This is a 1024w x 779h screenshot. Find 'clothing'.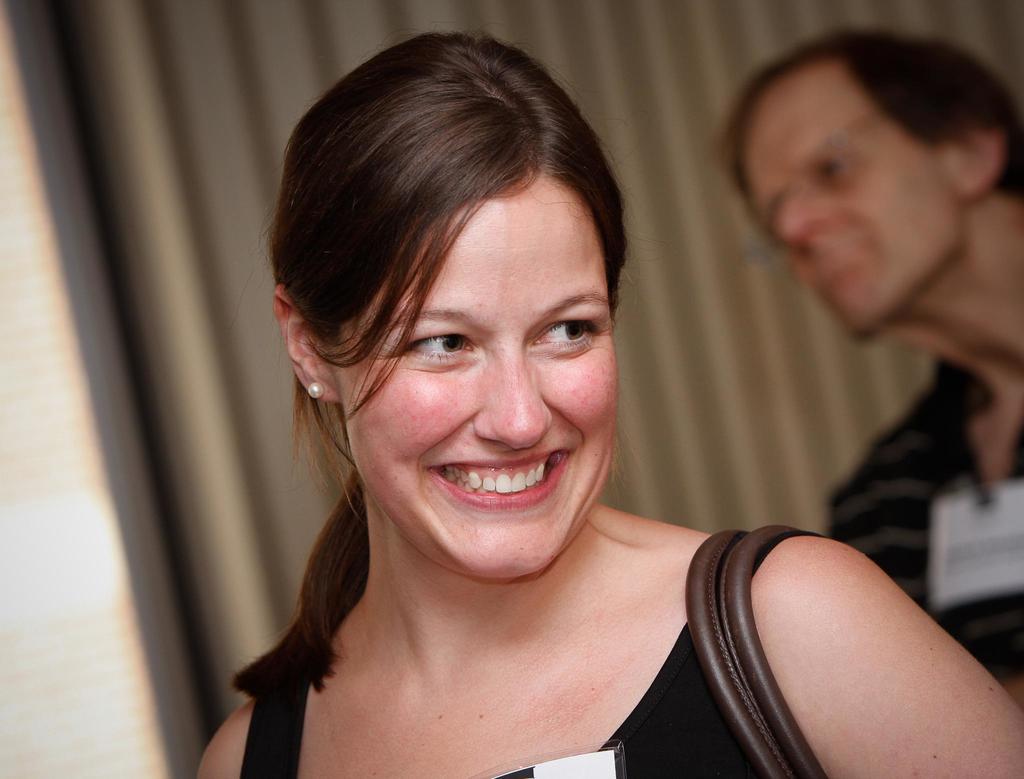
Bounding box: box=[827, 352, 1023, 691].
